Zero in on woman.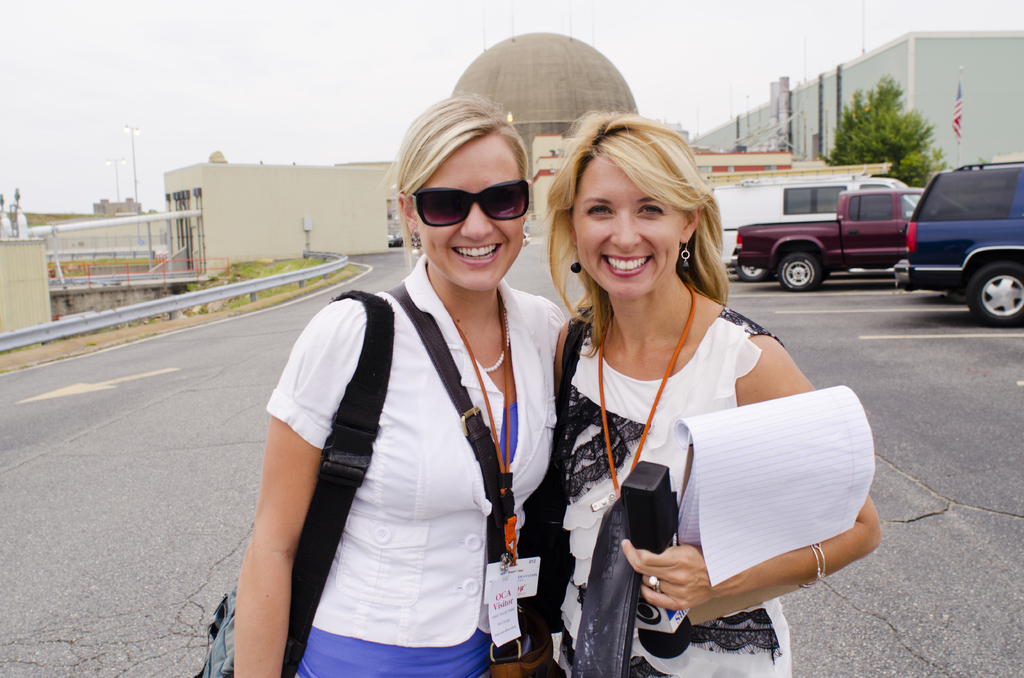
Zeroed in: 230/92/565/677.
